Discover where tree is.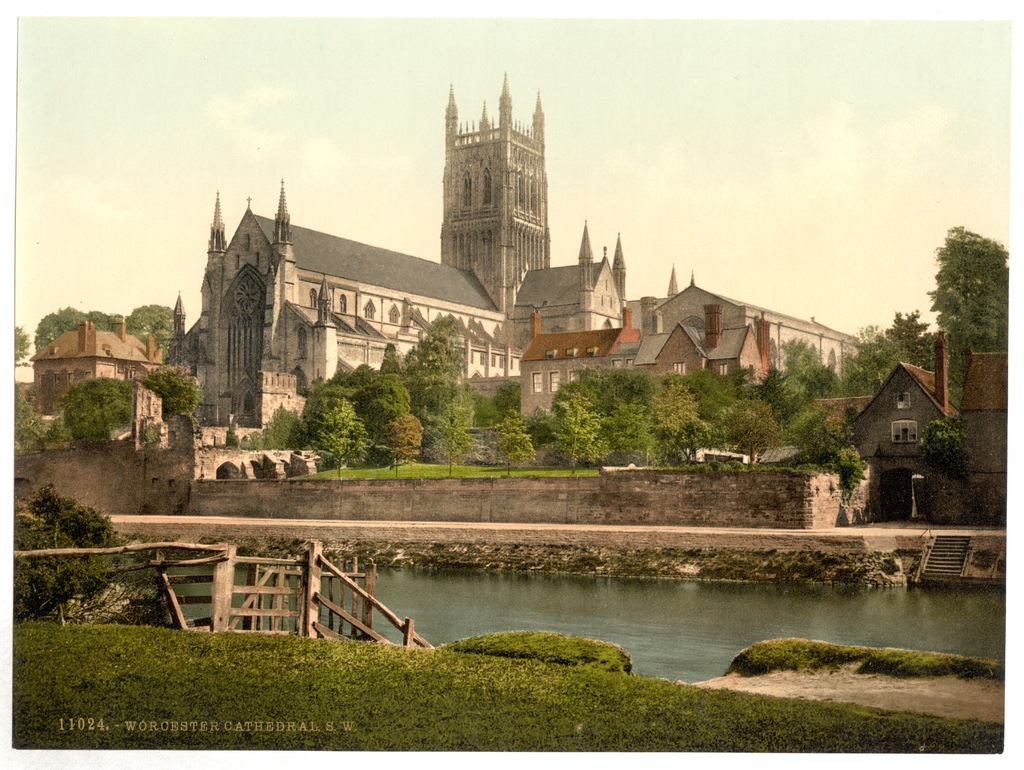
Discovered at left=412, top=311, right=467, bottom=398.
